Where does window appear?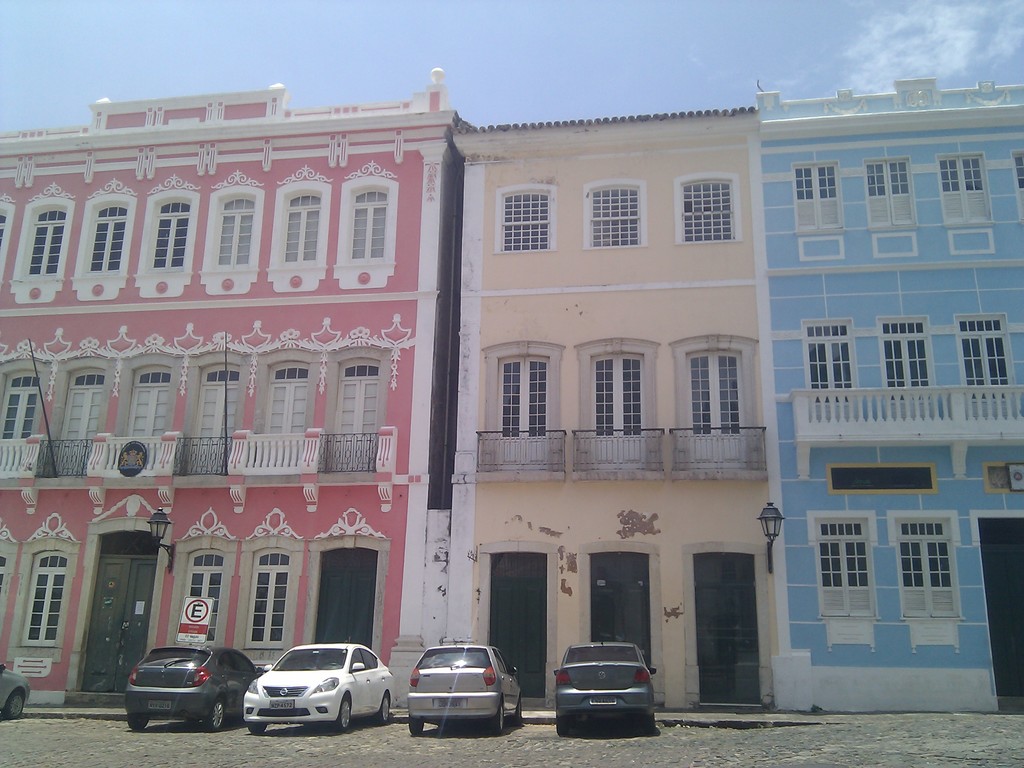
Appears at {"left": 0, "top": 202, "right": 13, "bottom": 279}.
